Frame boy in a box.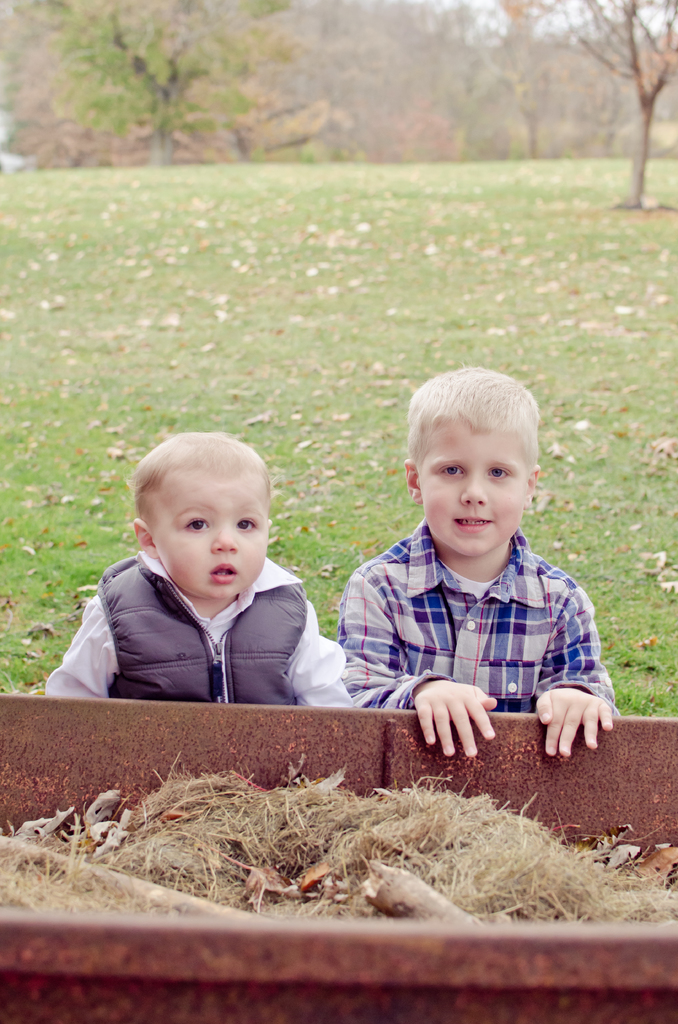
[45,433,355,710].
